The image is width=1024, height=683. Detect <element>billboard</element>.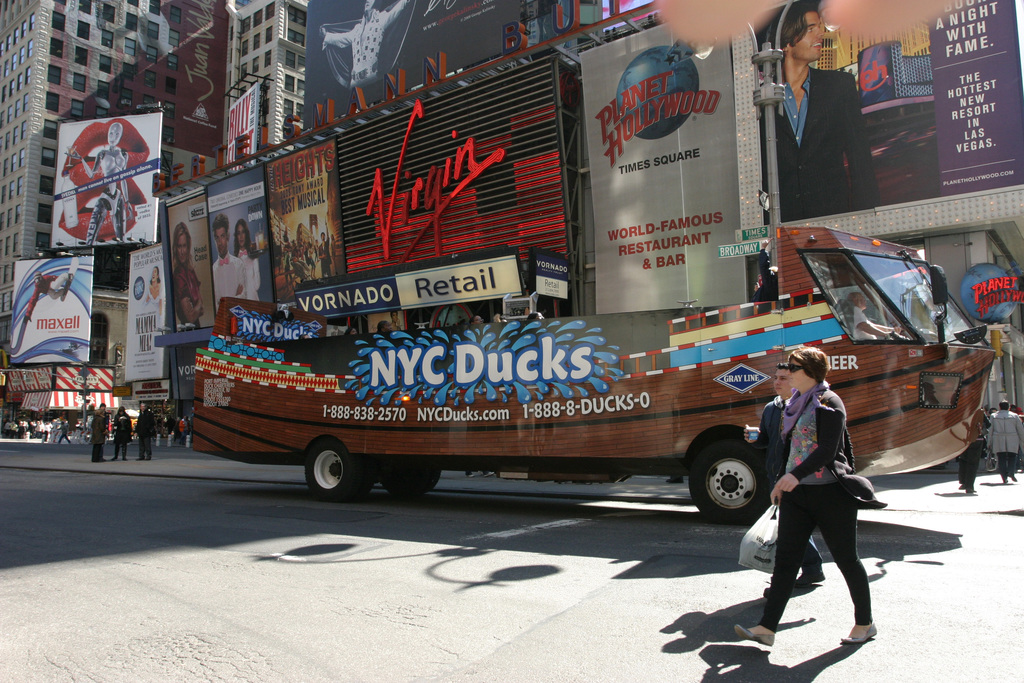
Detection: locate(189, 277, 895, 495).
